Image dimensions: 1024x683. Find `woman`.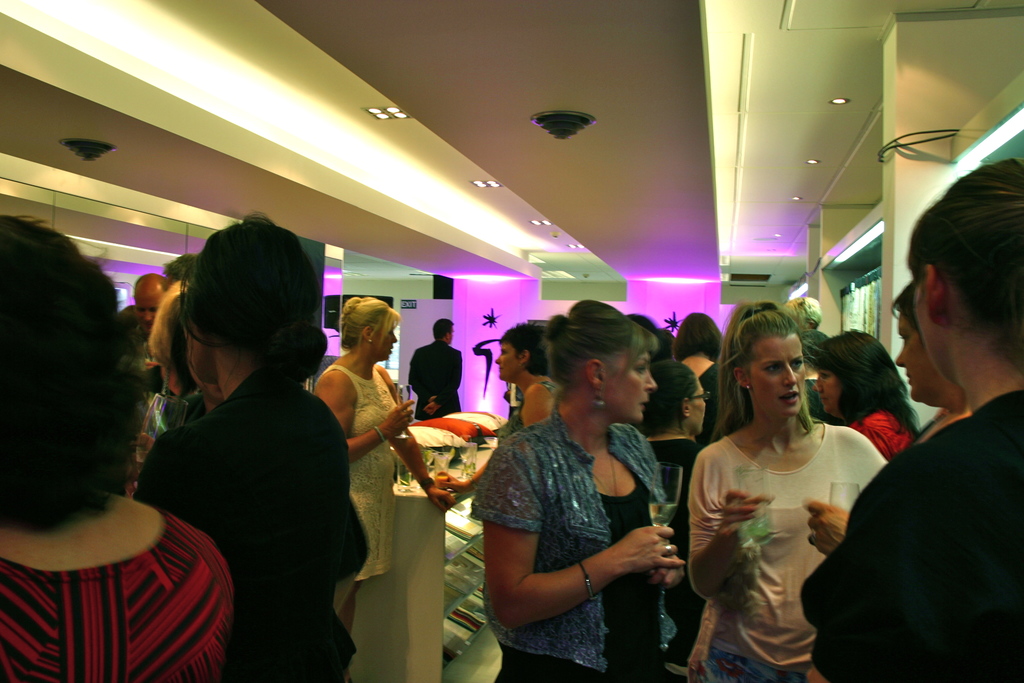
311,294,453,641.
